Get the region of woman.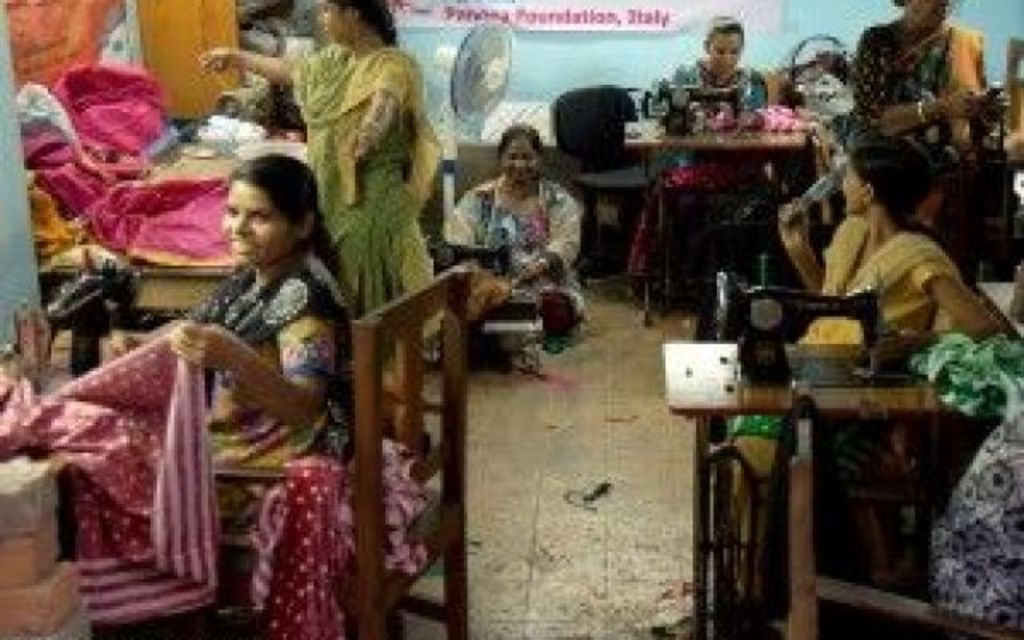
bbox=[195, 0, 446, 317].
